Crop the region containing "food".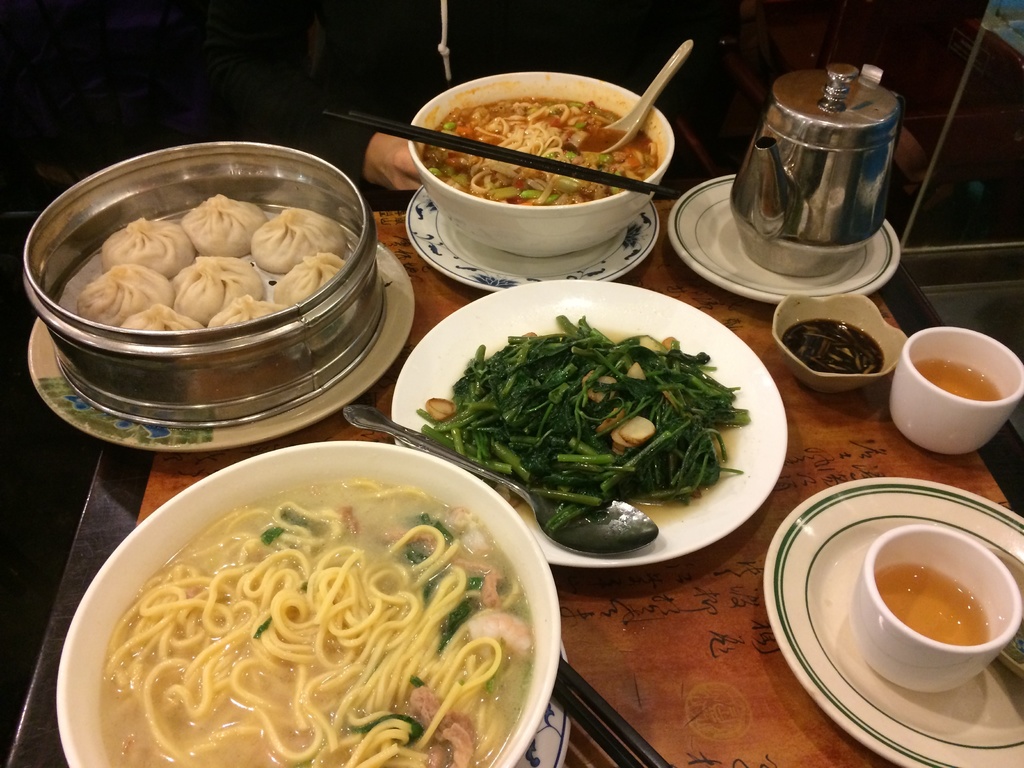
Crop region: x1=102, y1=214, x2=196, y2=278.
